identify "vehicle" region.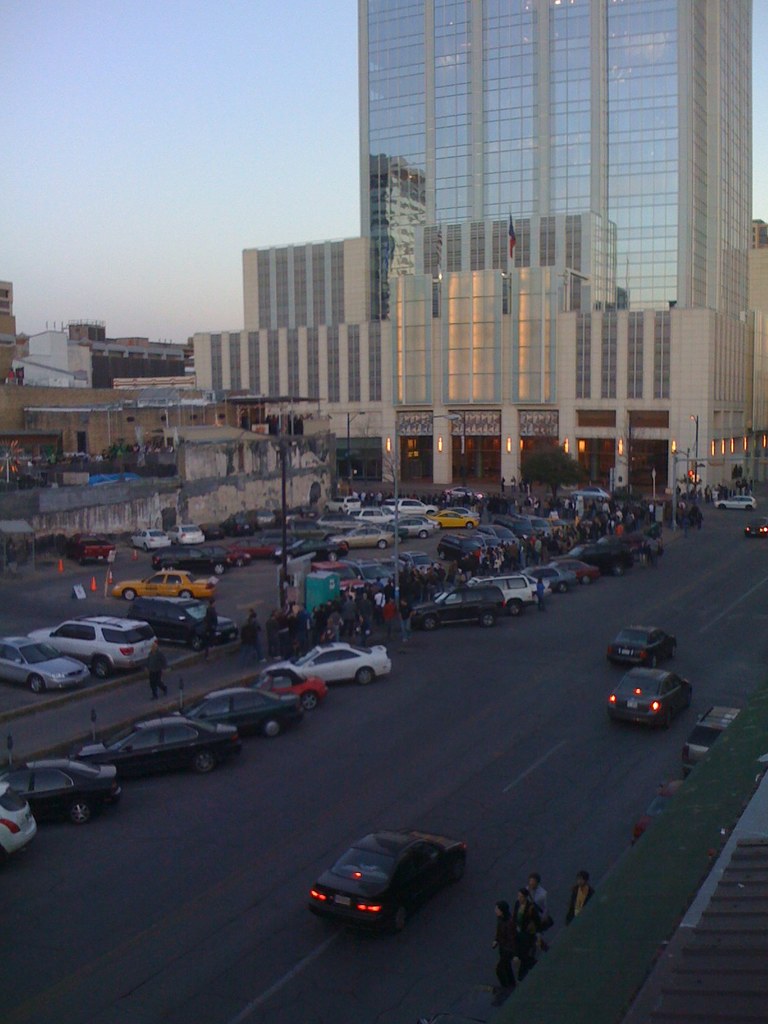
Region: (x1=291, y1=642, x2=389, y2=685).
